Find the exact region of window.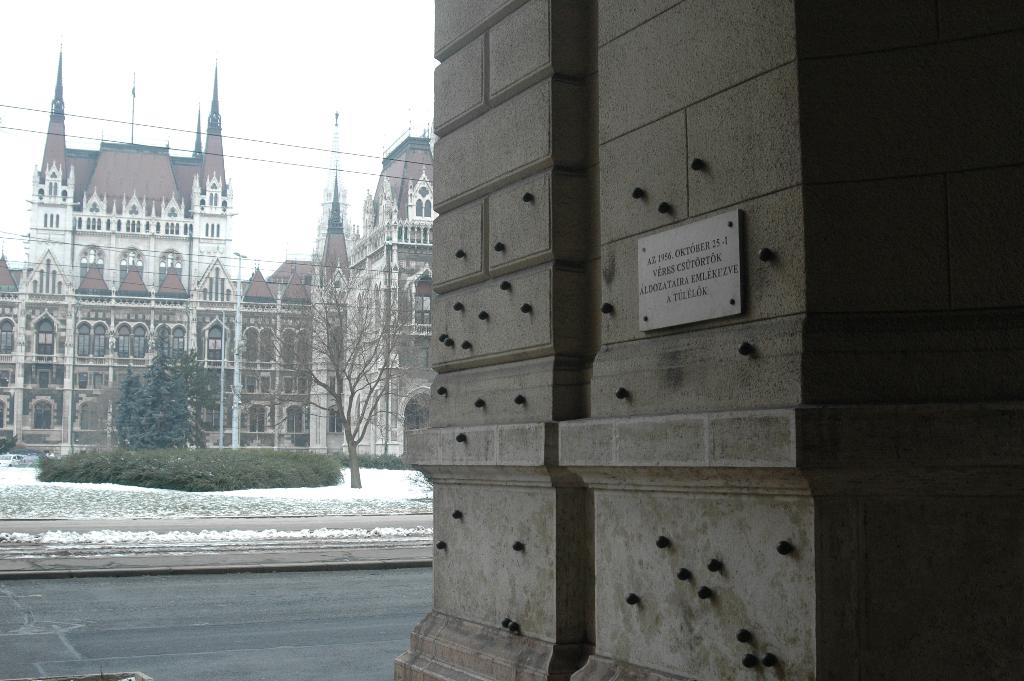
Exact region: bbox=(0, 397, 15, 426).
